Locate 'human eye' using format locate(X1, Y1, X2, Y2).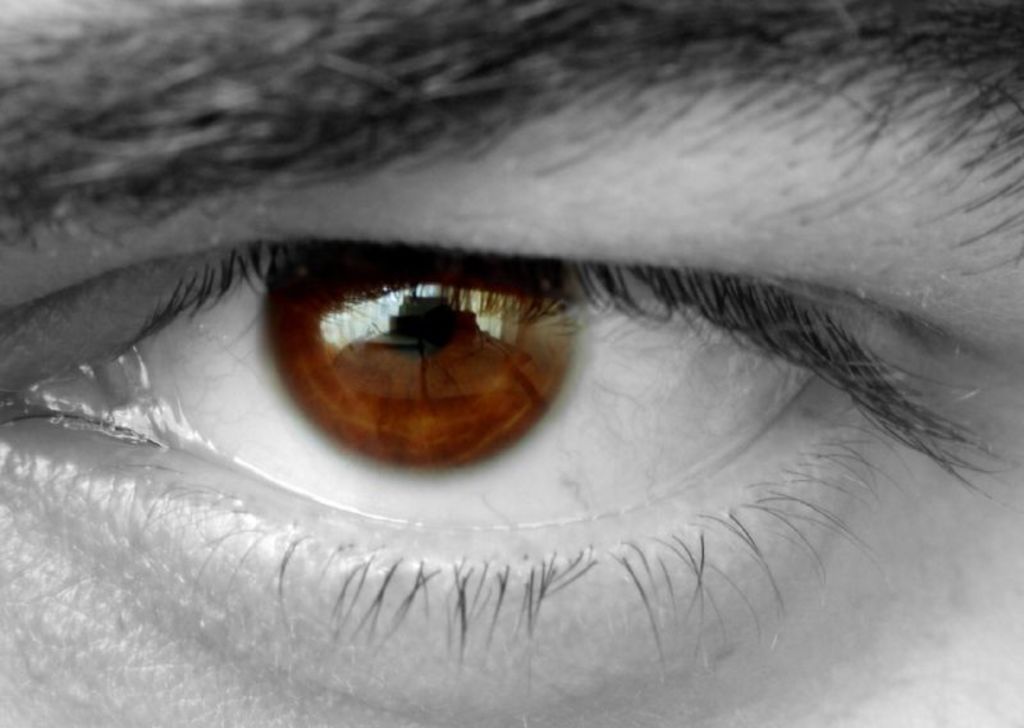
locate(0, 209, 995, 719).
